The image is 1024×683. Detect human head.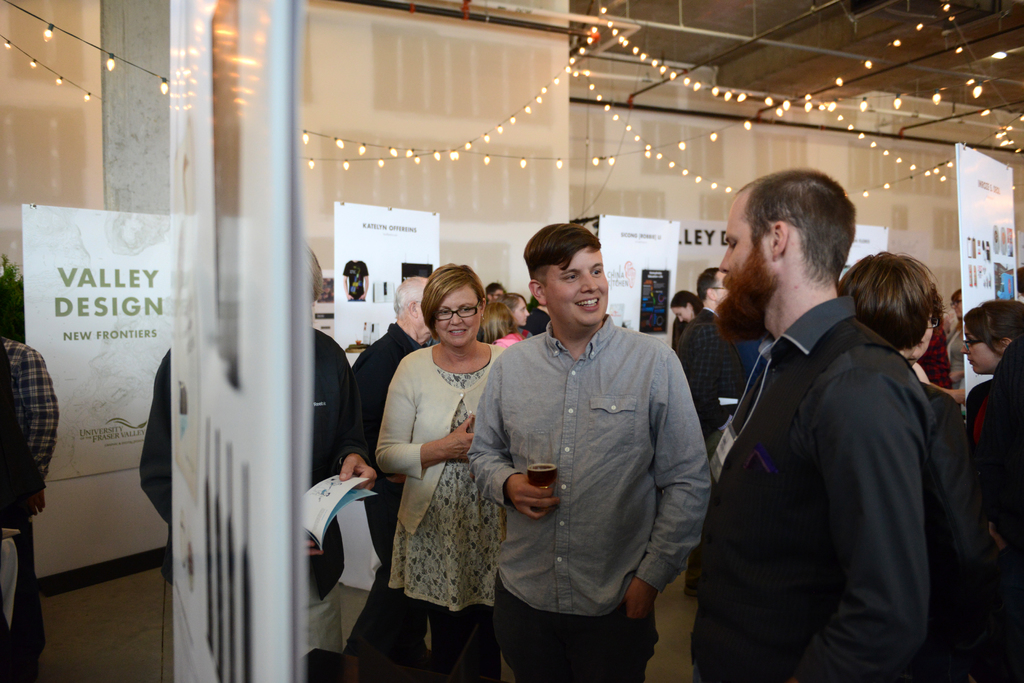
Detection: <region>419, 269, 485, 346</region>.
